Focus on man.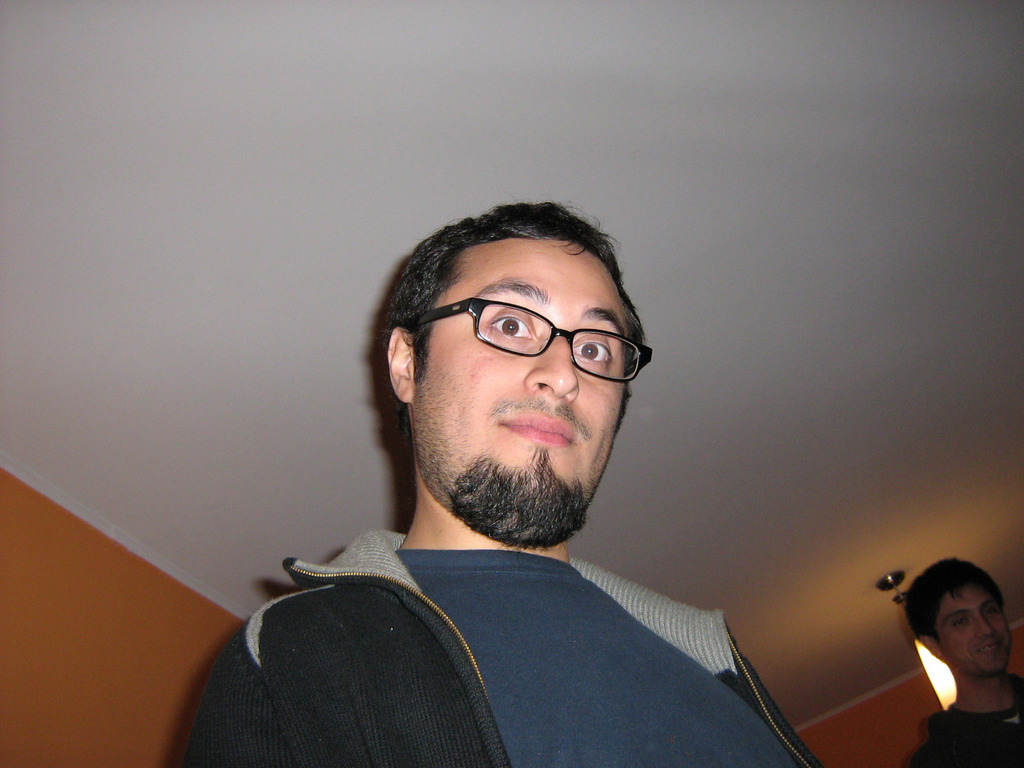
Focused at (172,196,833,746).
